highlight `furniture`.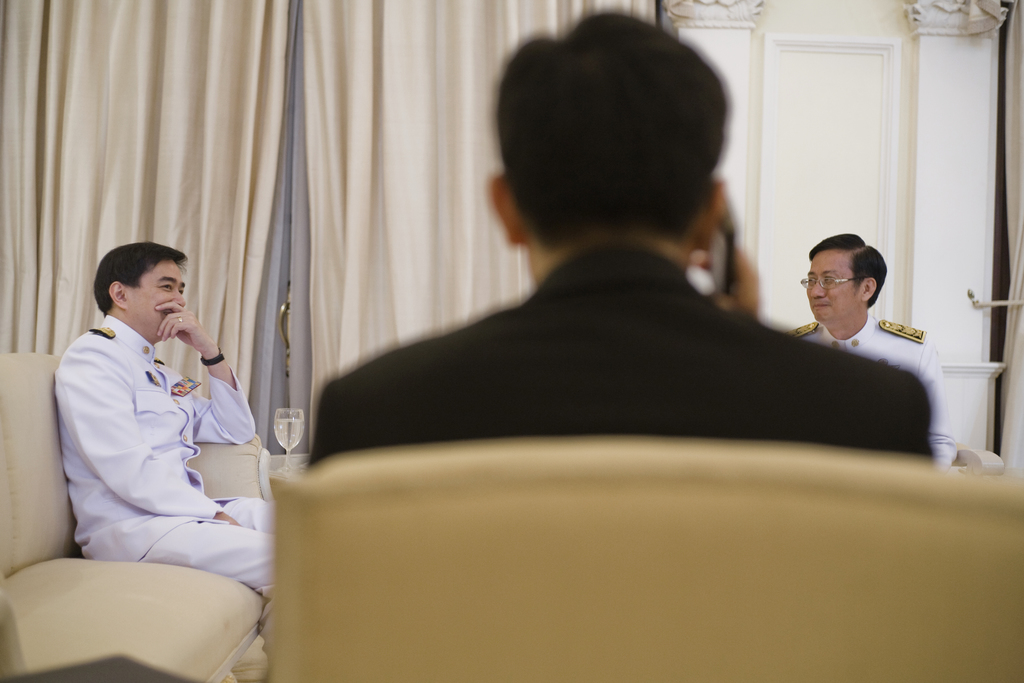
Highlighted region: BBox(0, 352, 273, 682).
